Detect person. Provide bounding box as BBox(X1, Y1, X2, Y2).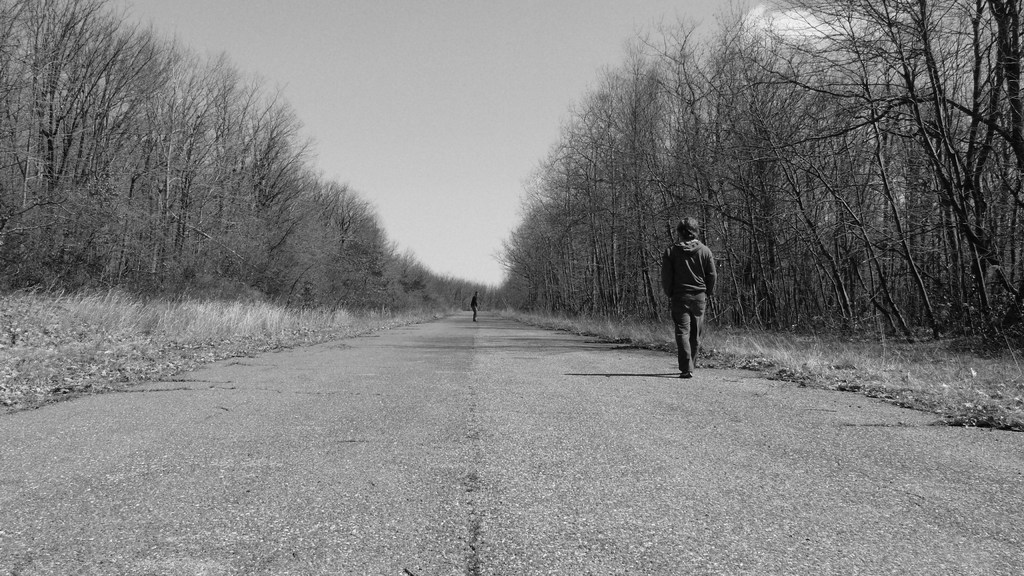
BBox(470, 294, 481, 320).
